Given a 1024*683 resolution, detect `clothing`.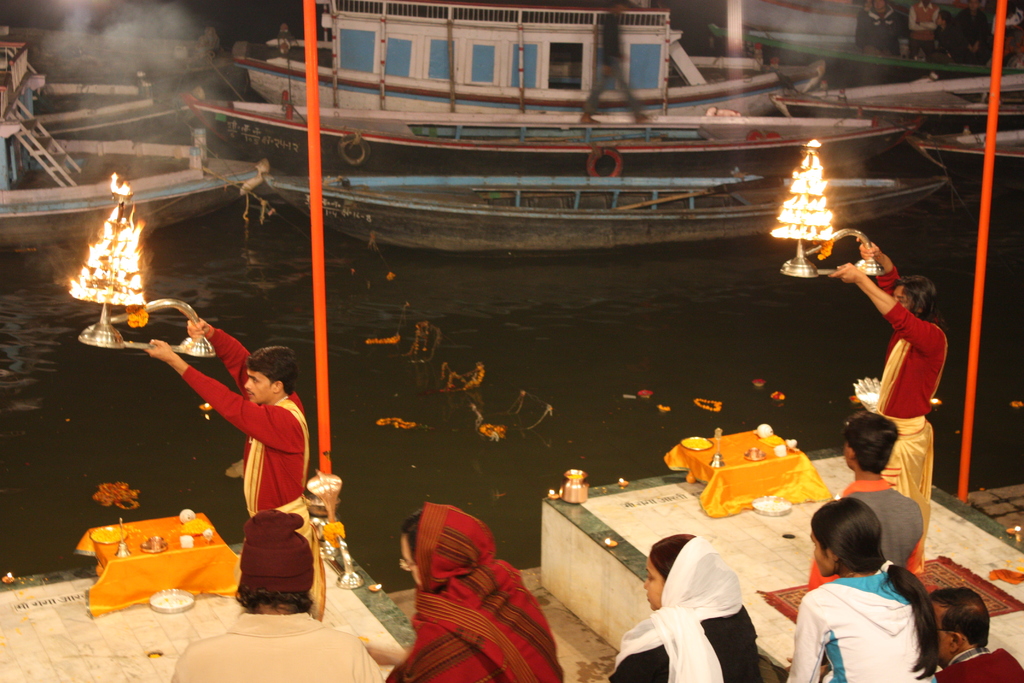
580 11 643 119.
